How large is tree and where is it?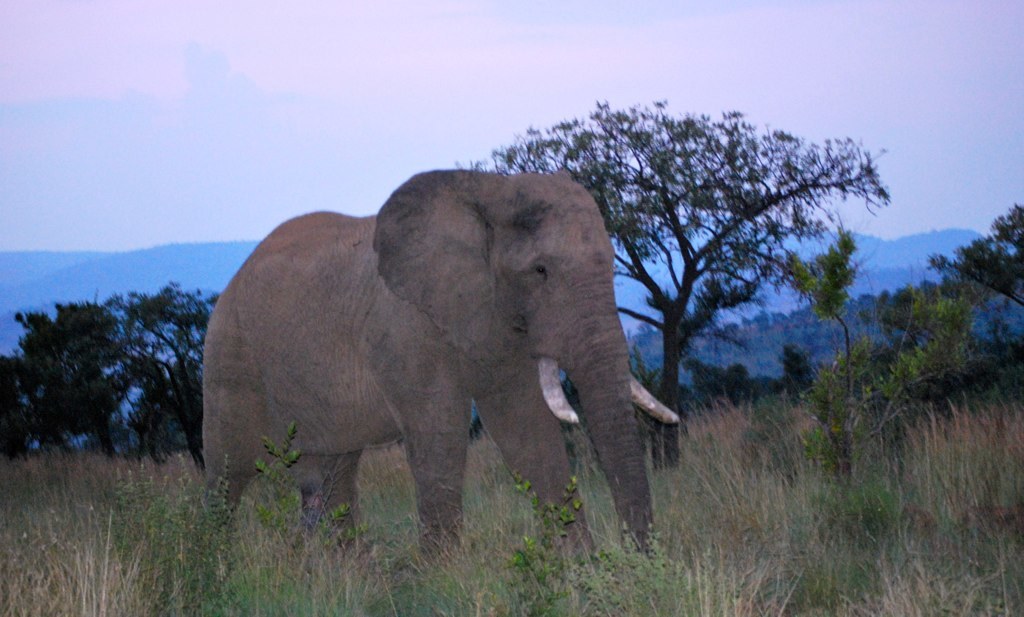
Bounding box: [568,103,890,426].
